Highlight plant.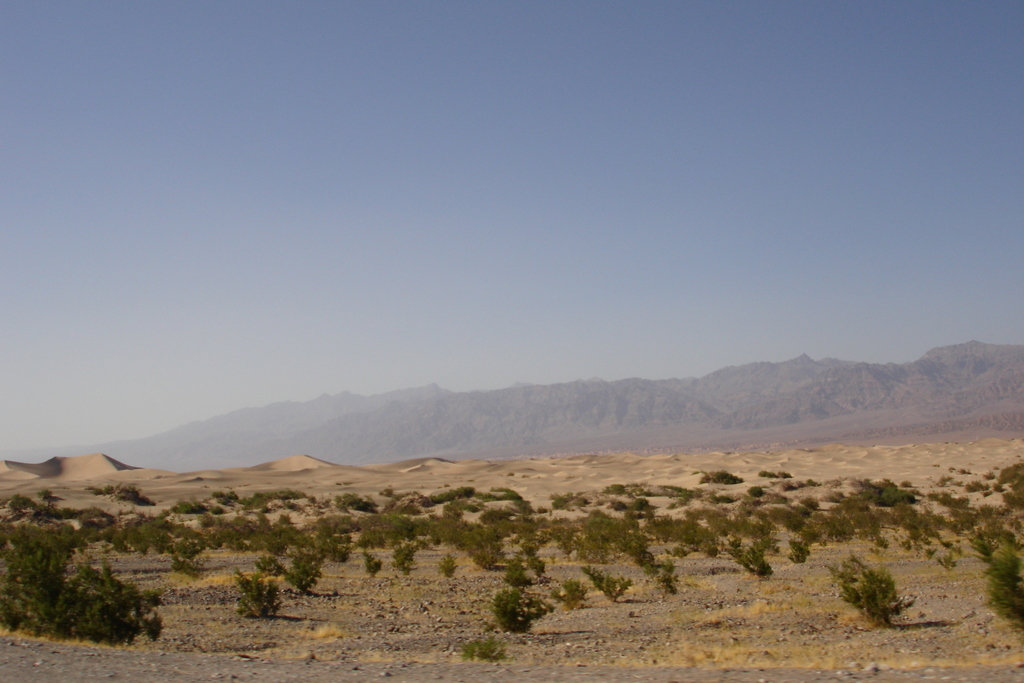
Highlighted region: 898 477 907 488.
